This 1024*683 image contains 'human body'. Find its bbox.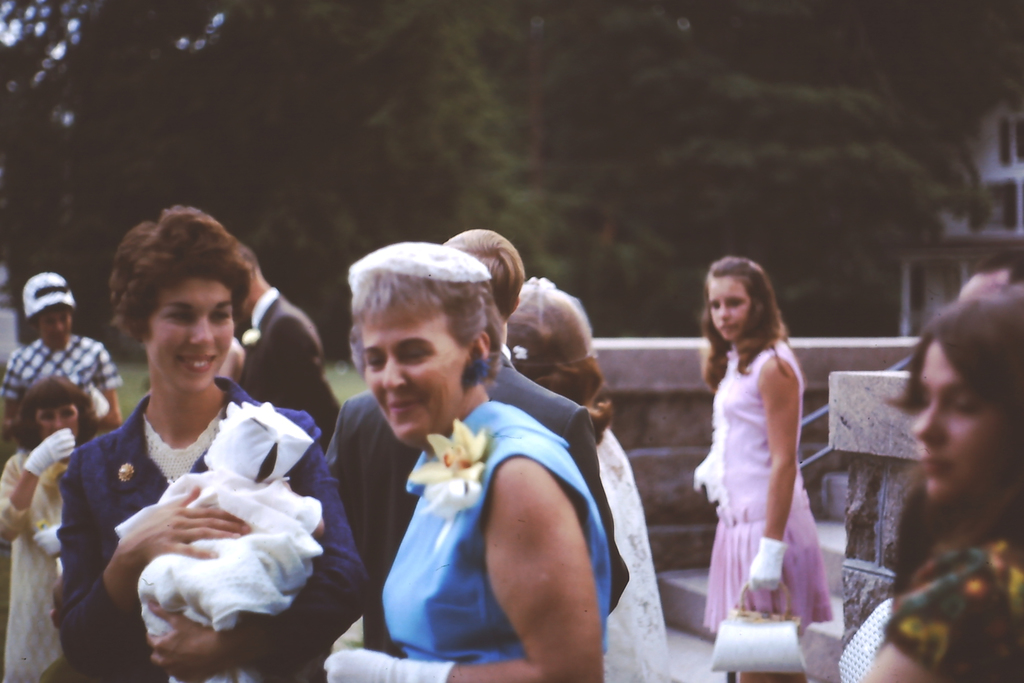
52, 199, 367, 682.
